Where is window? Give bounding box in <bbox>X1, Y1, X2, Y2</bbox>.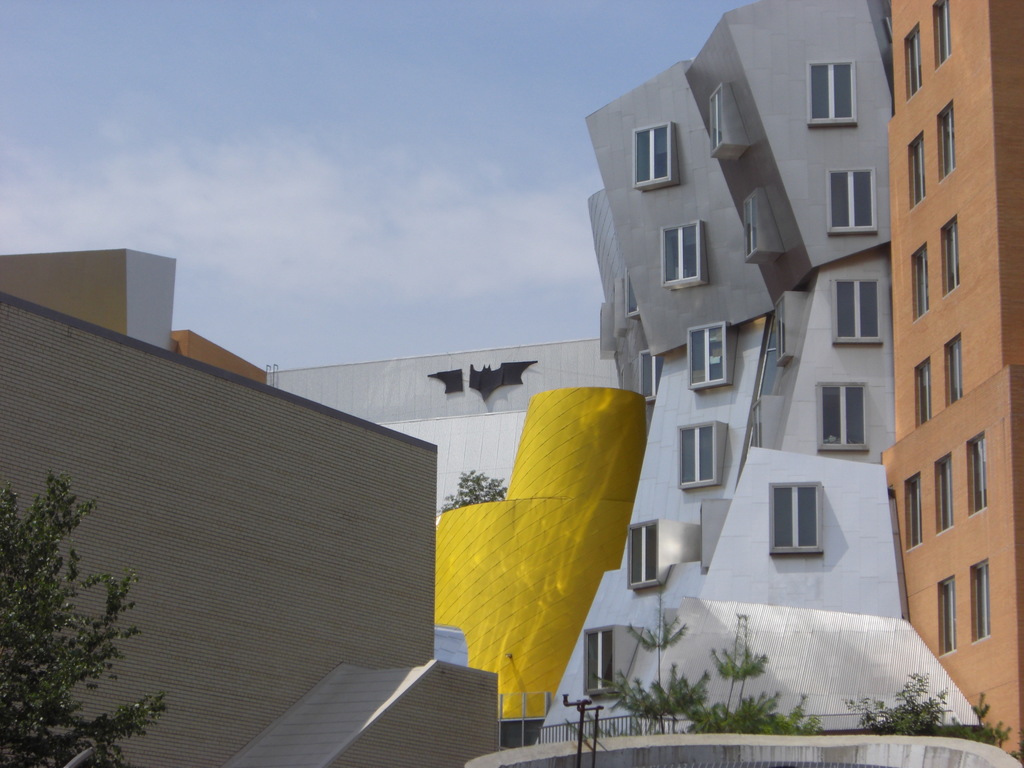
<bbox>908, 365, 933, 431</bbox>.
